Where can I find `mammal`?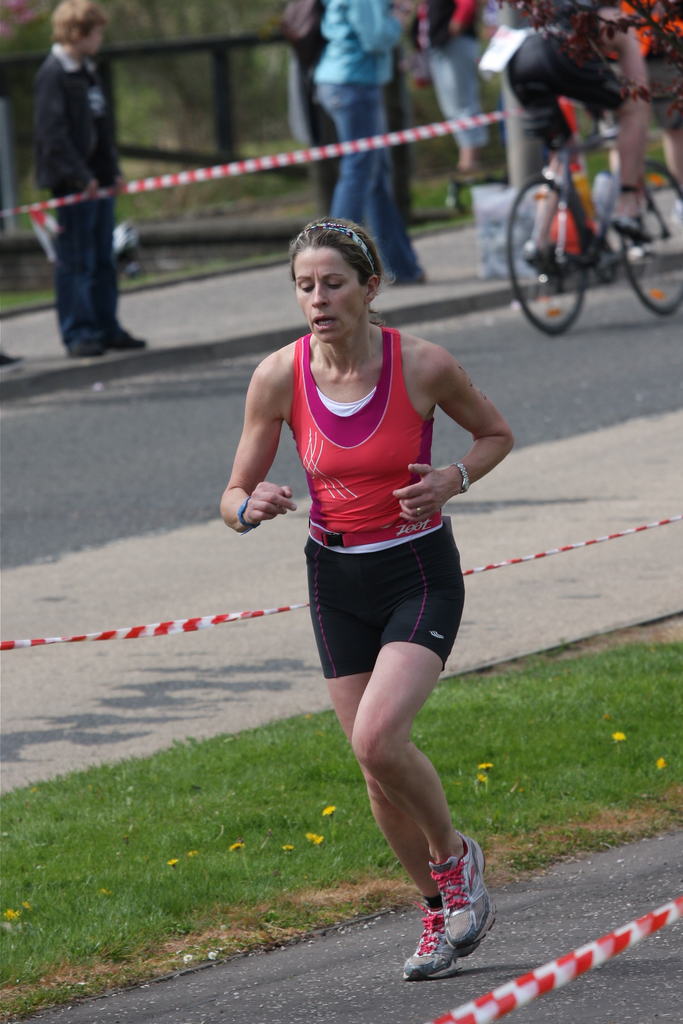
You can find it at {"left": 220, "top": 217, "right": 514, "bottom": 977}.
